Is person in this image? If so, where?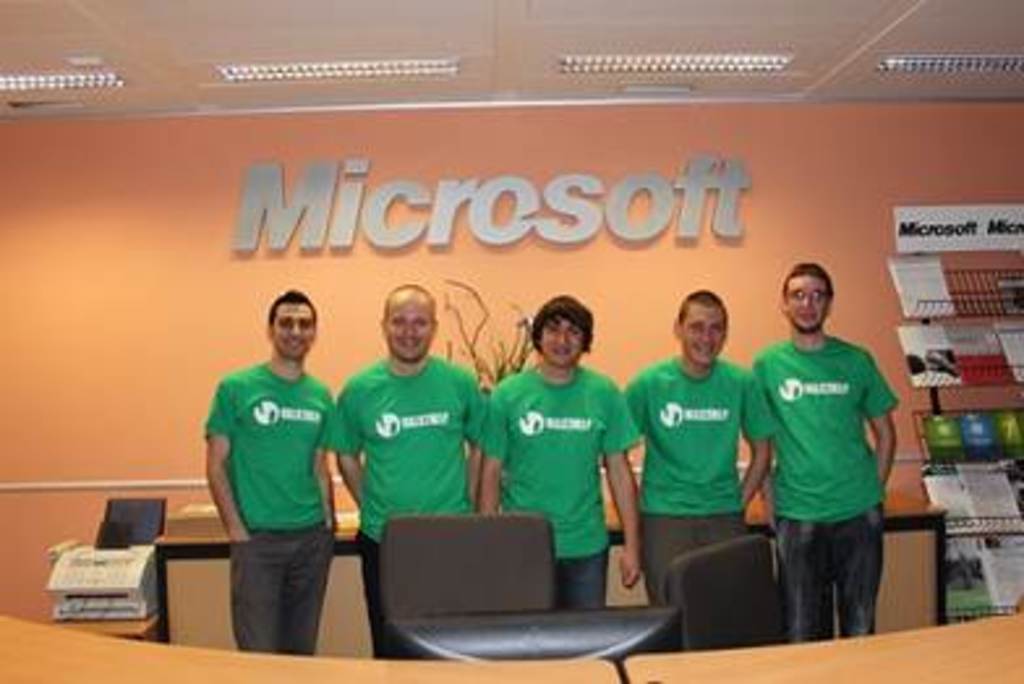
Yes, at BBox(619, 287, 776, 603).
